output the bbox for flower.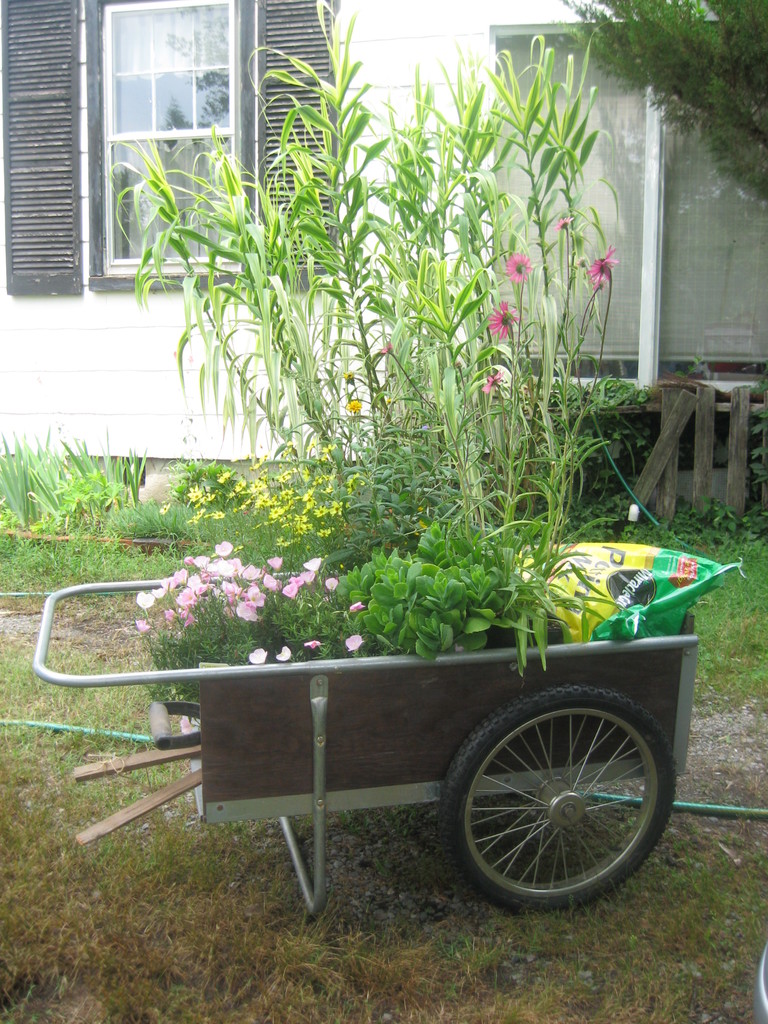
(155, 498, 174, 517).
